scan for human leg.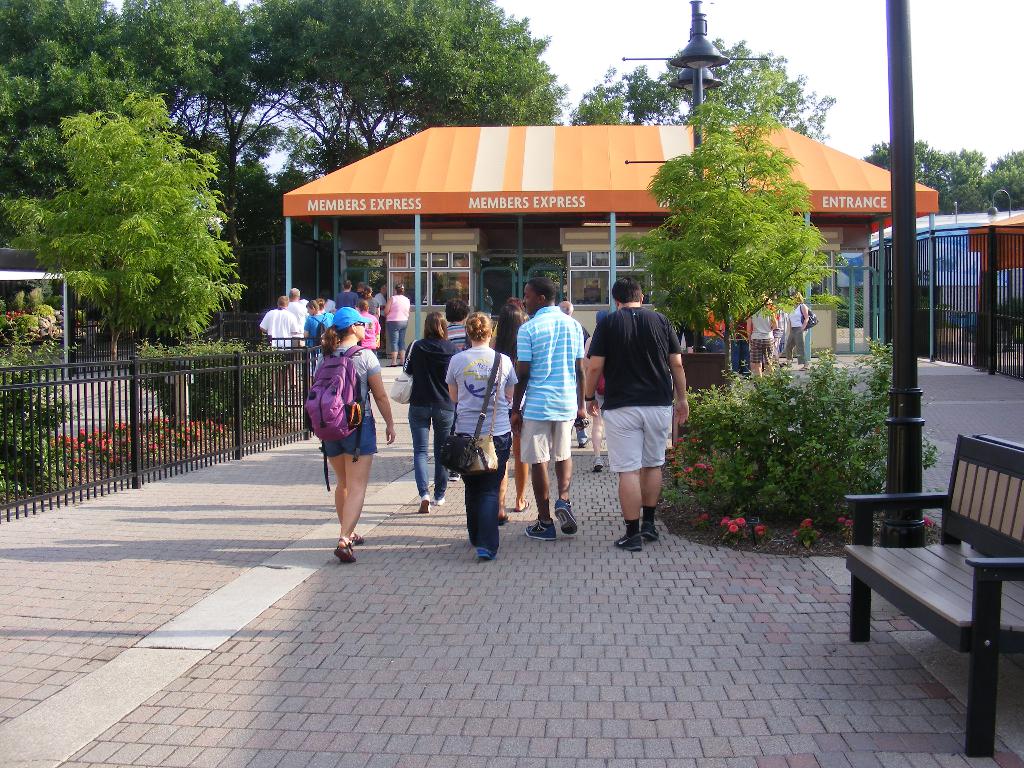
Scan result: 476:436:515:557.
